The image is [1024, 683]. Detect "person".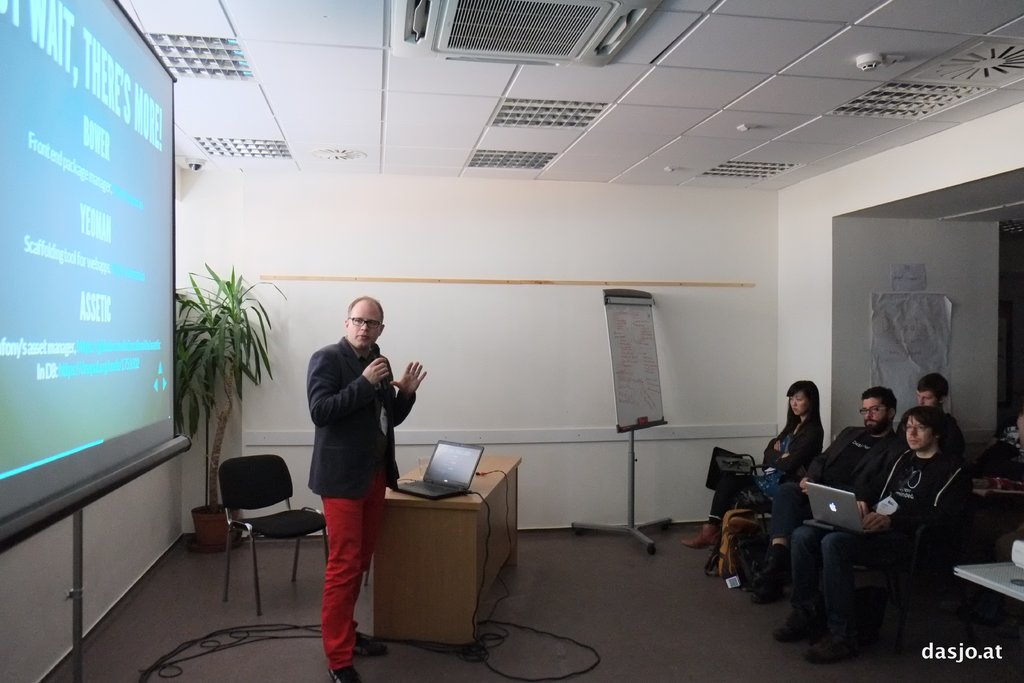
Detection: 897,374,968,467.
